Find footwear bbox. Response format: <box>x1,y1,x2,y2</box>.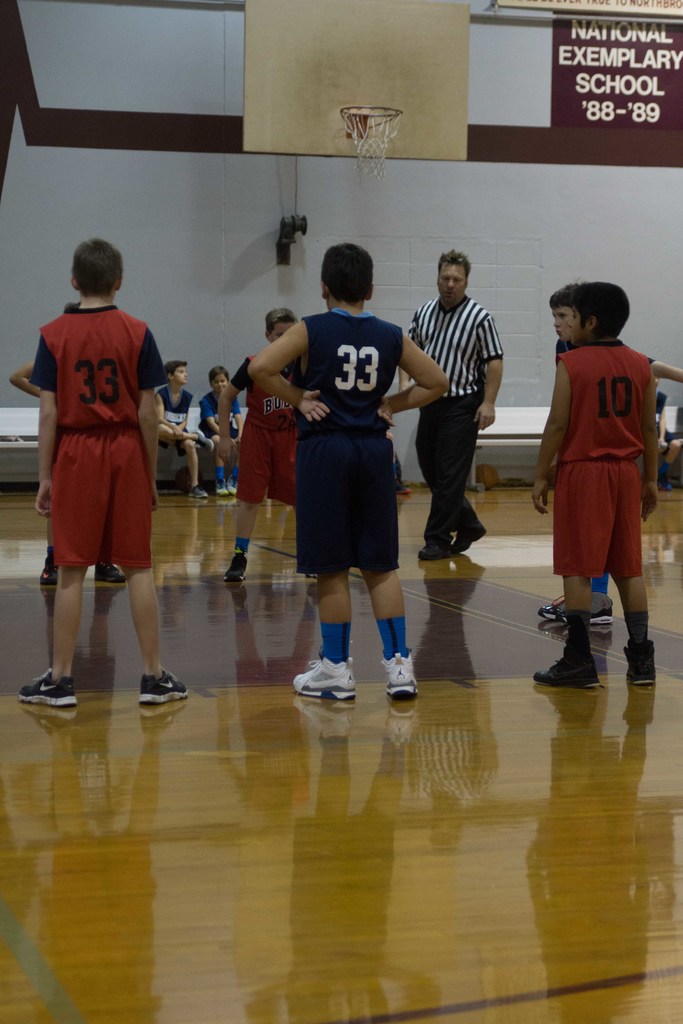
<box>17,665,78,707</box>.
